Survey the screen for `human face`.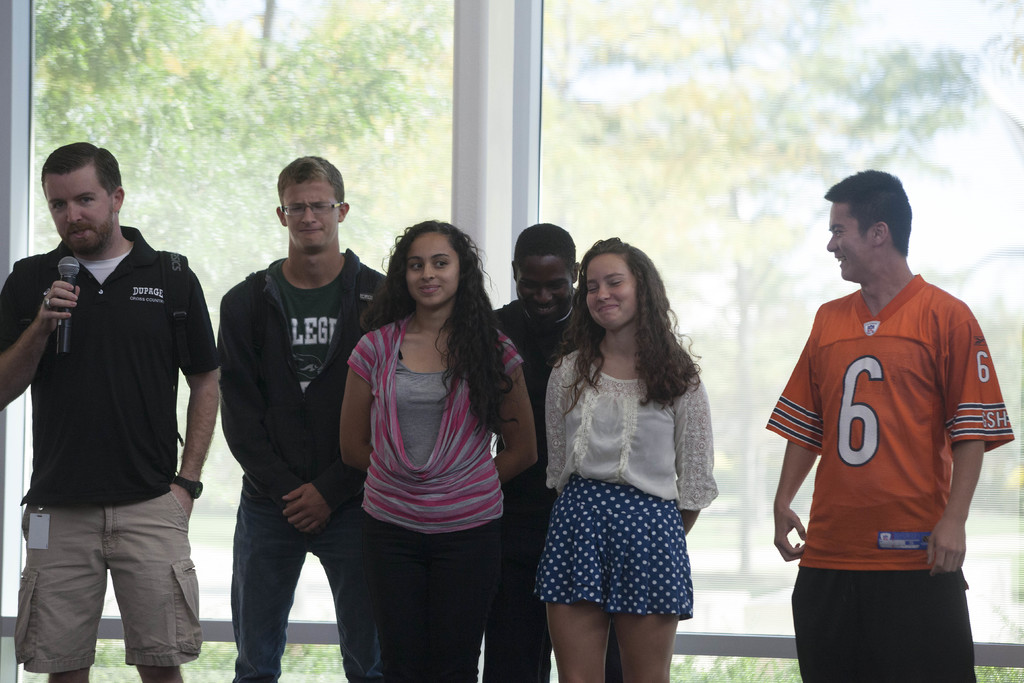
Survey found: 284 180 340 254.
